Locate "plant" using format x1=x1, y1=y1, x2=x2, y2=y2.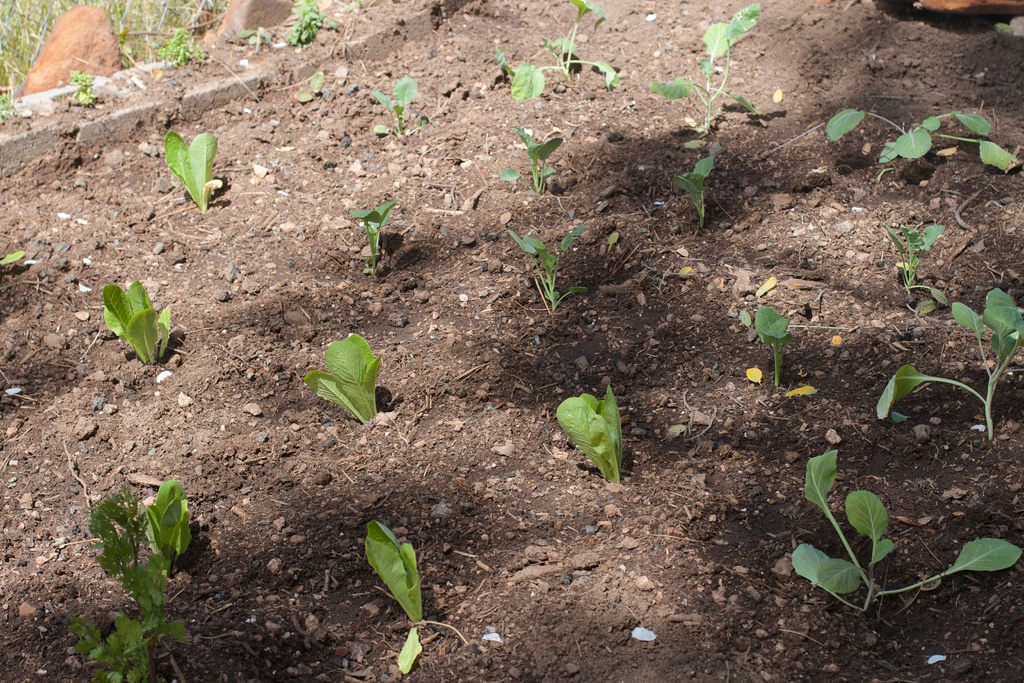
x1=872, y1=287, x2=1023, y2=449.
